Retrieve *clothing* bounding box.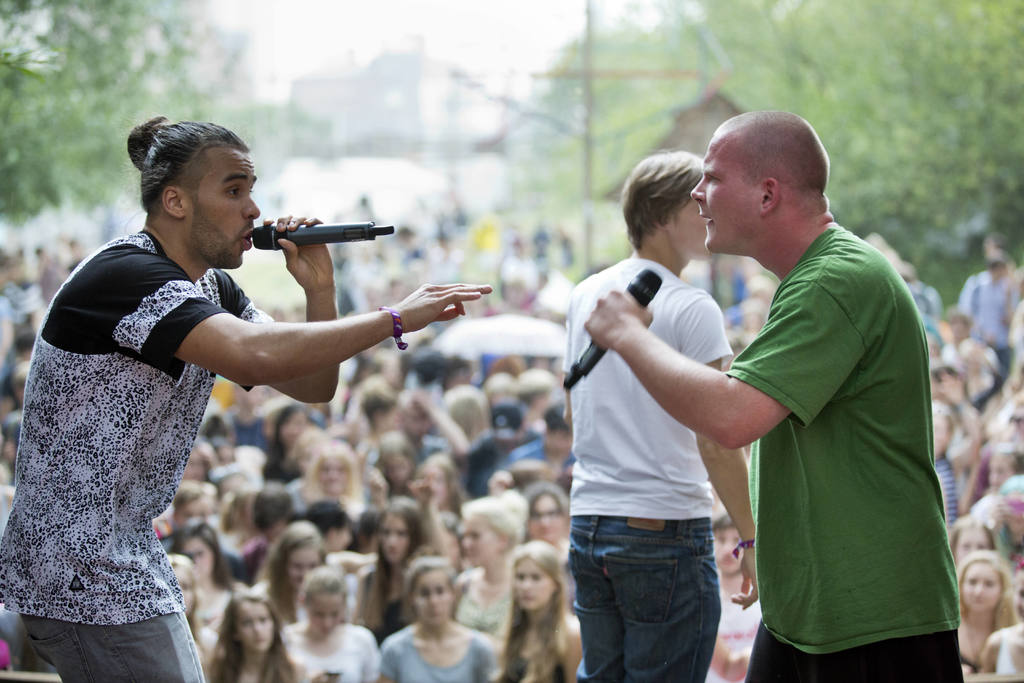
Bounding box: left=957, top=269, right=1023, bottom=375.
